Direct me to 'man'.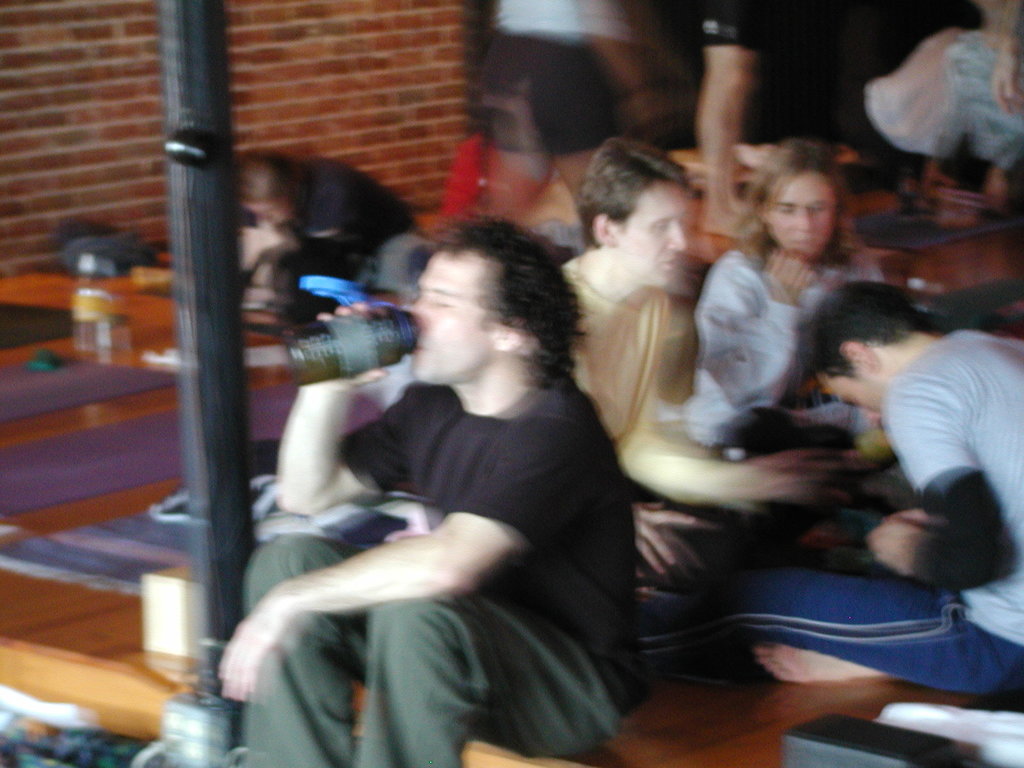
Direction: select_region(187, 200, 708, 756).
